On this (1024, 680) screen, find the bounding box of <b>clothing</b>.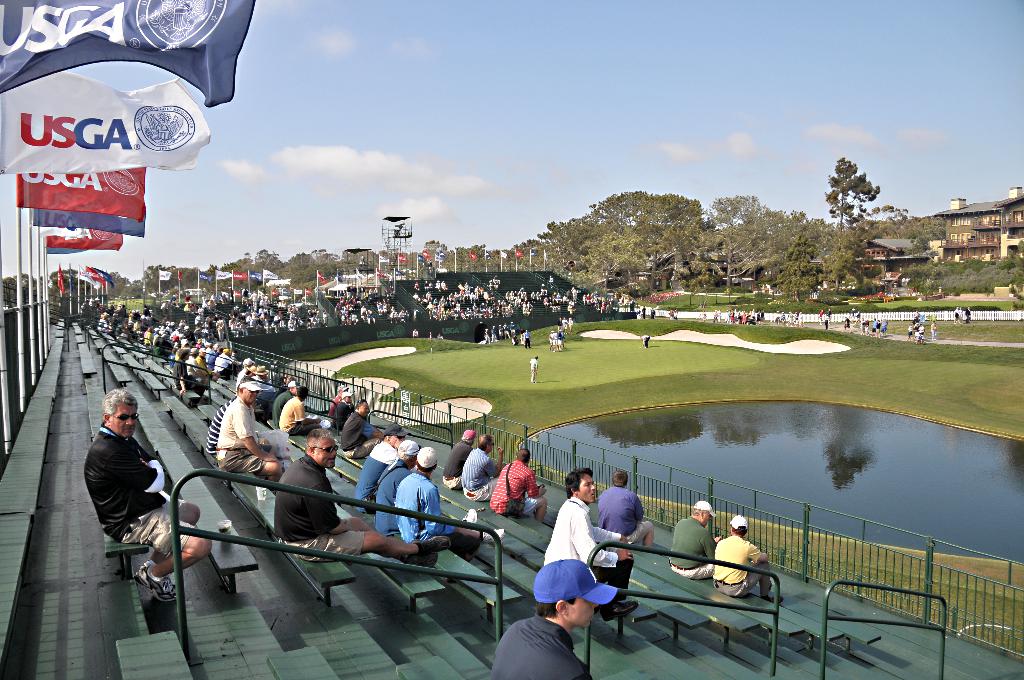
Bounding box: select_region(224, 401, 248, 461).
